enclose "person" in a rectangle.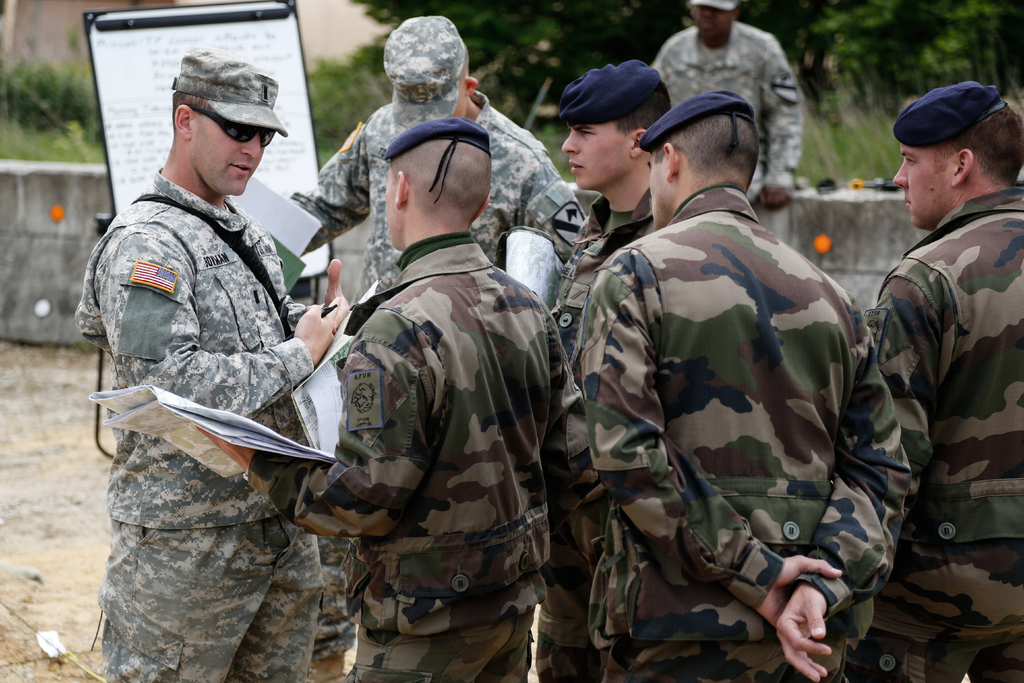
region(569, 89, 905, 682).
